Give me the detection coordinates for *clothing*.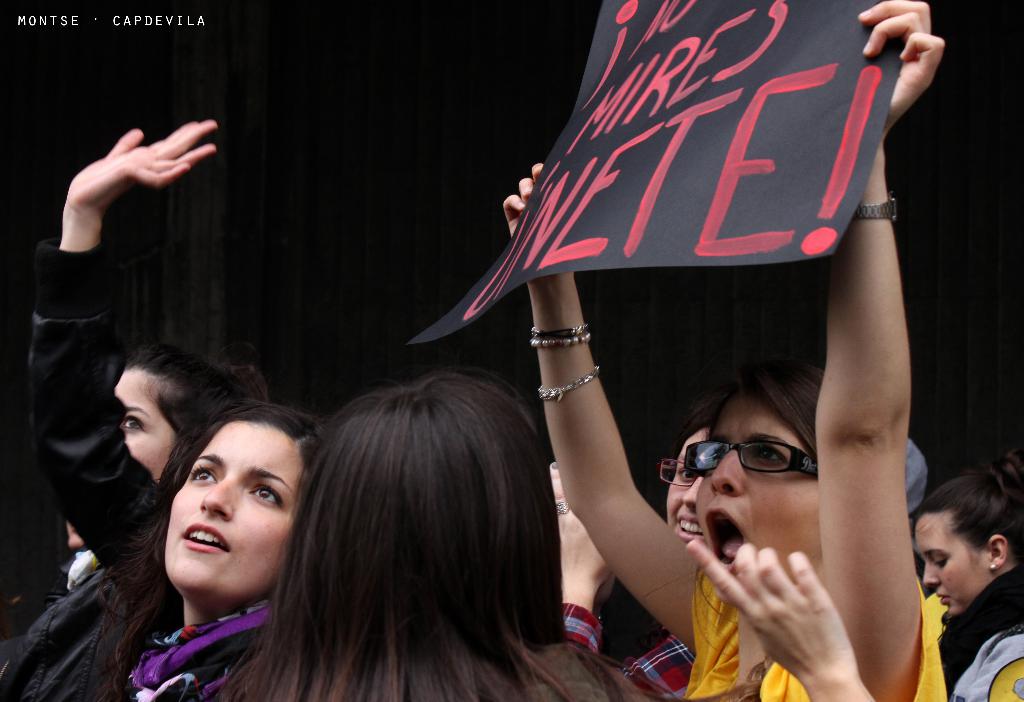
box=[28, 241, 275, 701].
